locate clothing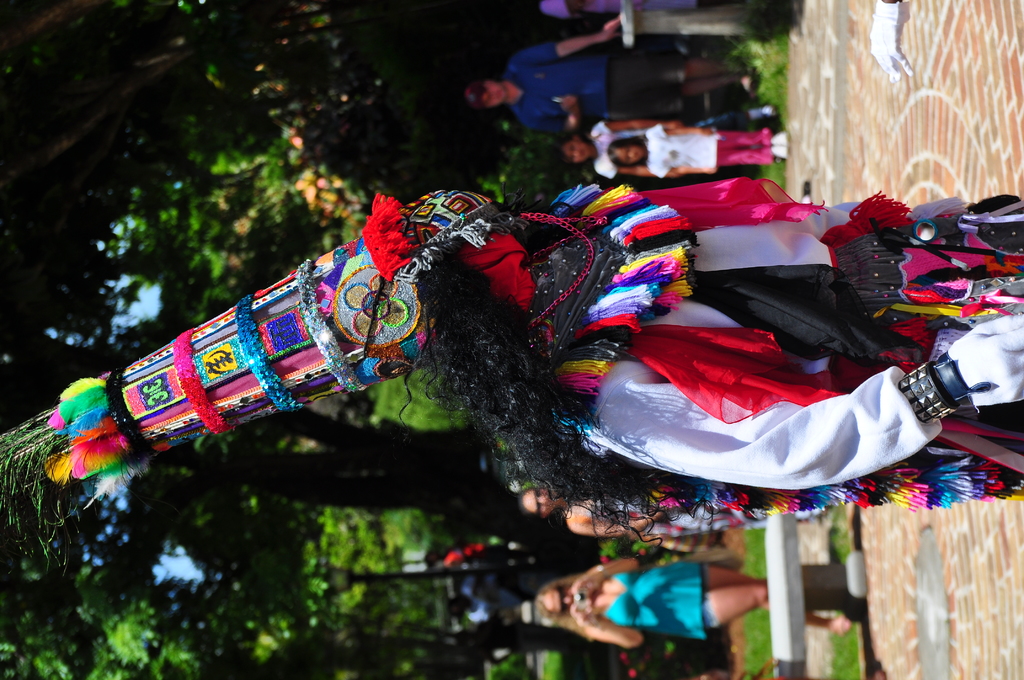
x1=649, y1=115, x2=797, y2=179
